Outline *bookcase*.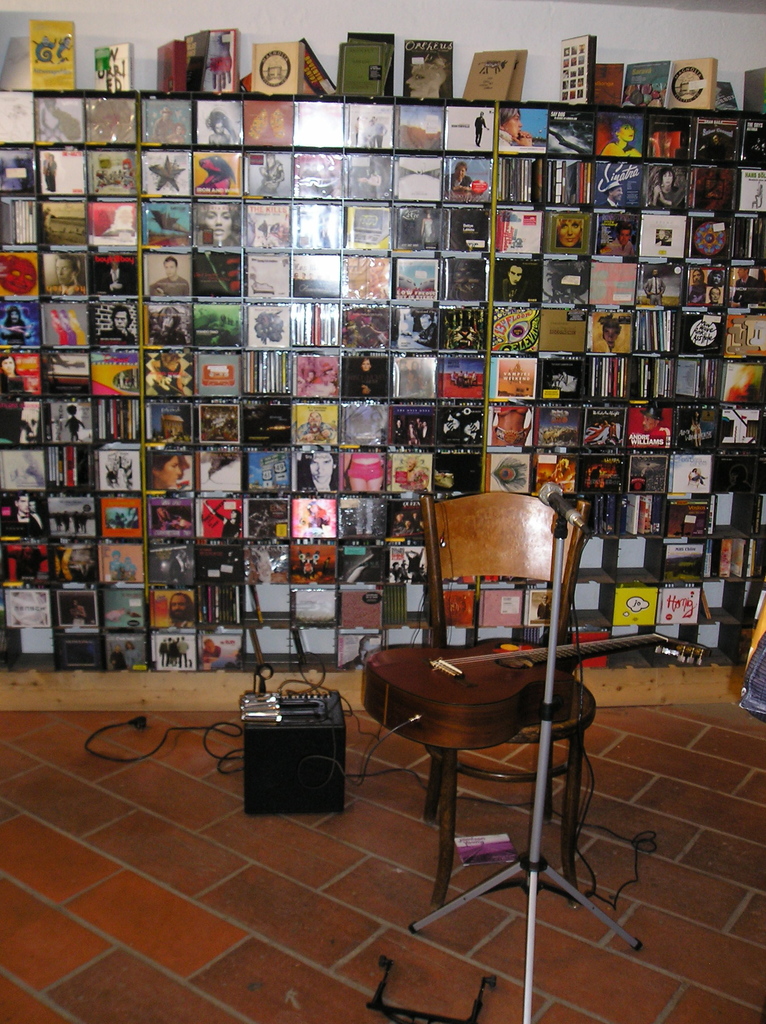
Outline: <region>424, 59, 765, 634</region>.
